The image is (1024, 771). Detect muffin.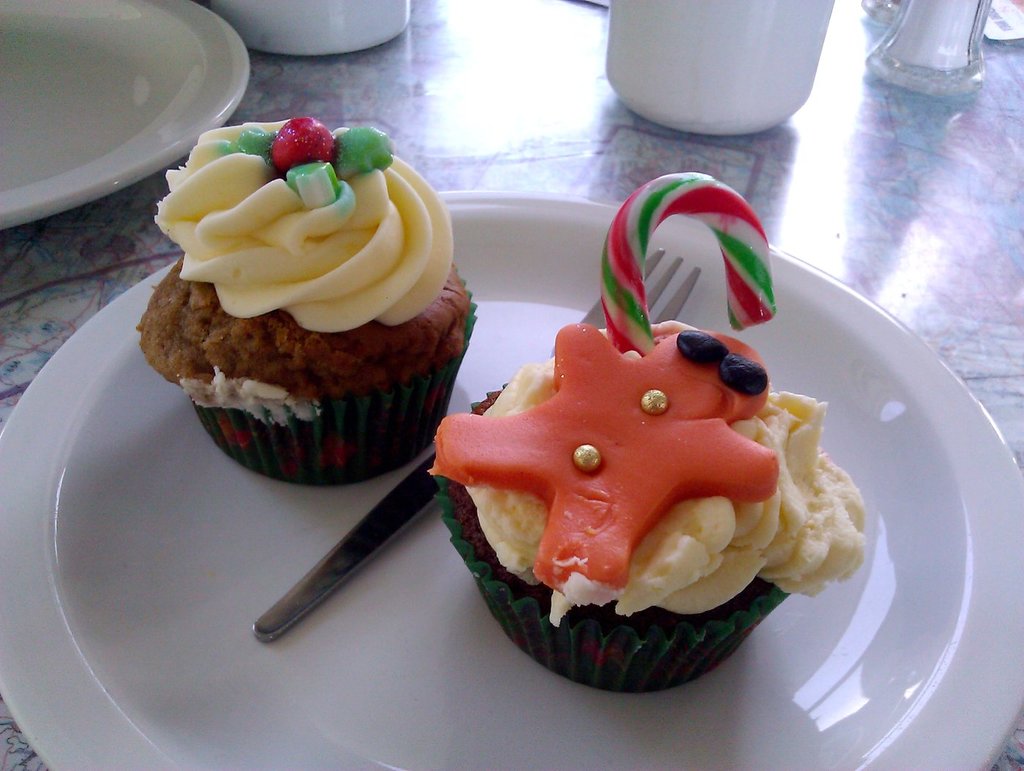
Detection: (left=134, top=113, right=478, bottom=484).
